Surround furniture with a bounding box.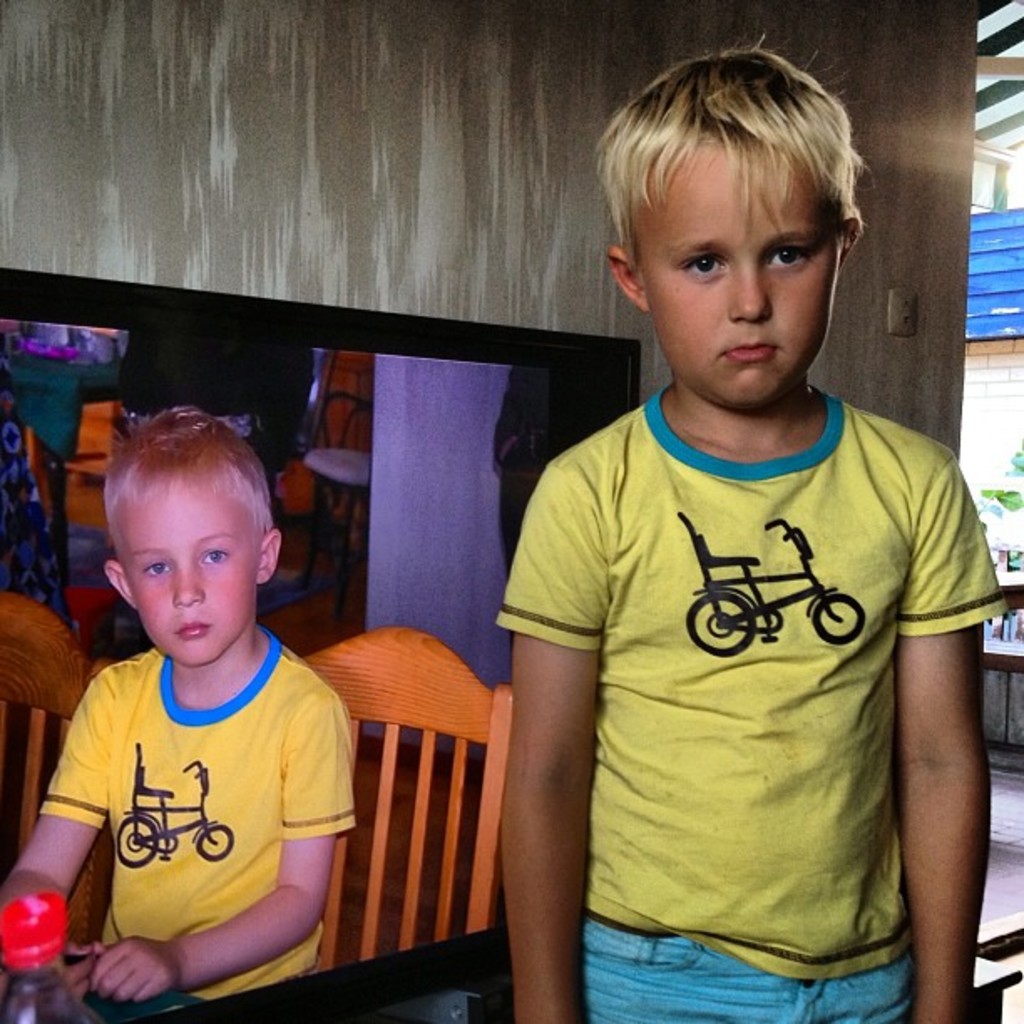
x1=305, y1=624, x2=515, y2=974.
